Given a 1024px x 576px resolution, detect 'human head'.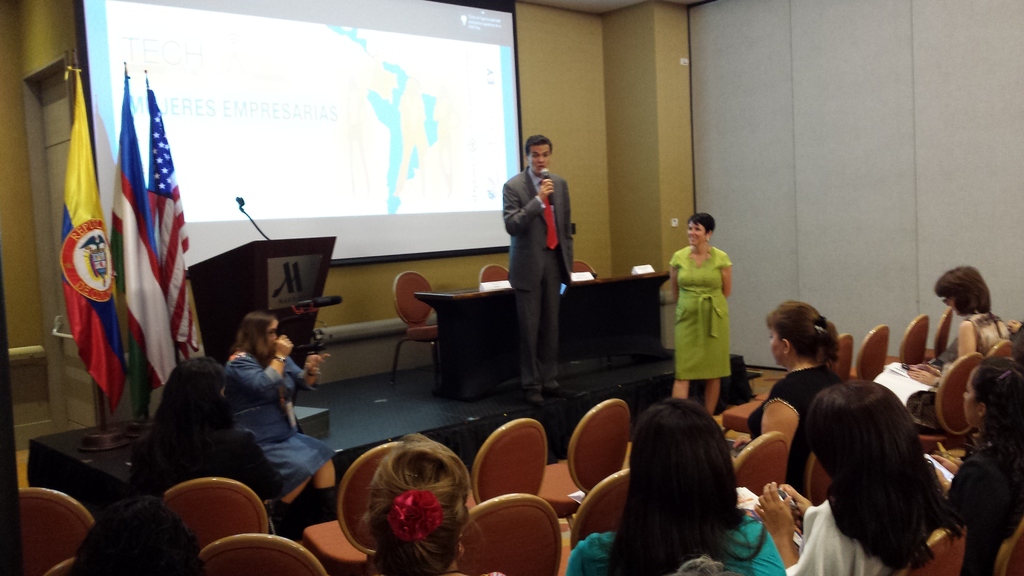
(left=79, top=499, right=194, bottom=575).
